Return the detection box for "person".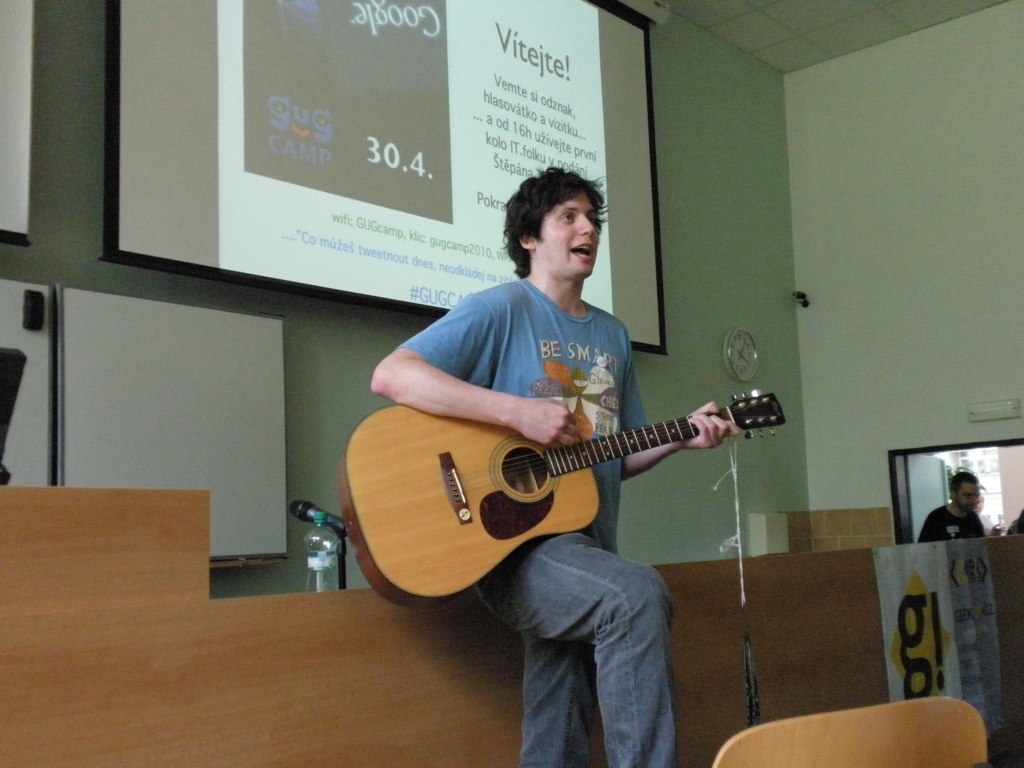
371 159 737 767.
